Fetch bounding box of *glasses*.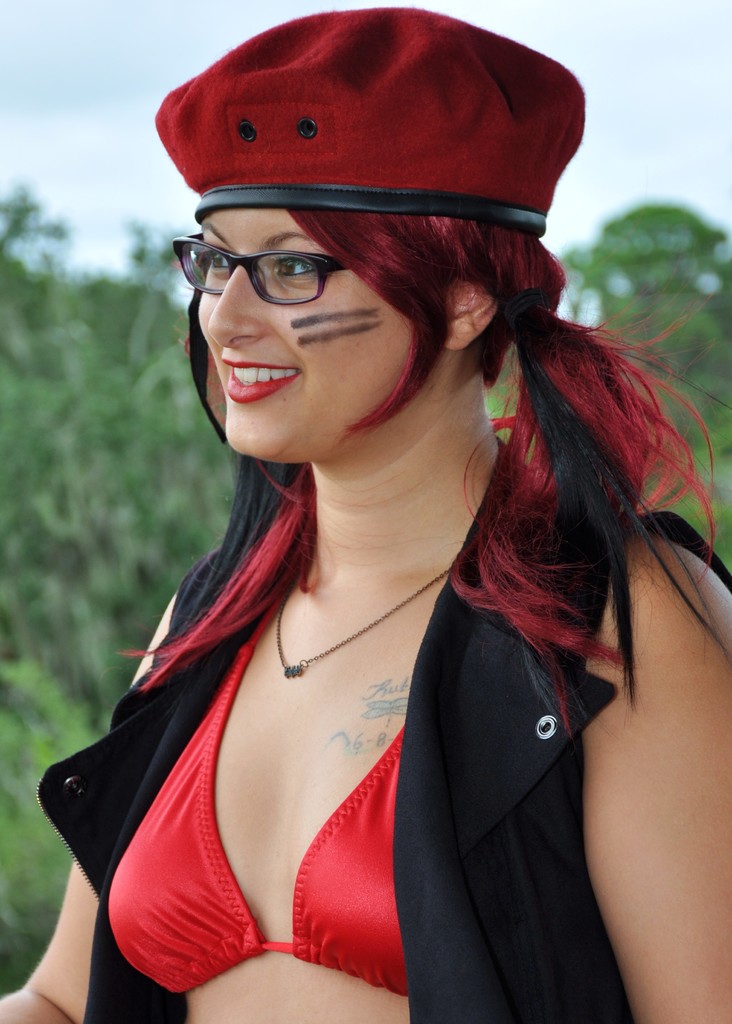
Bbox: BBox(179, 221, 411, 308).
